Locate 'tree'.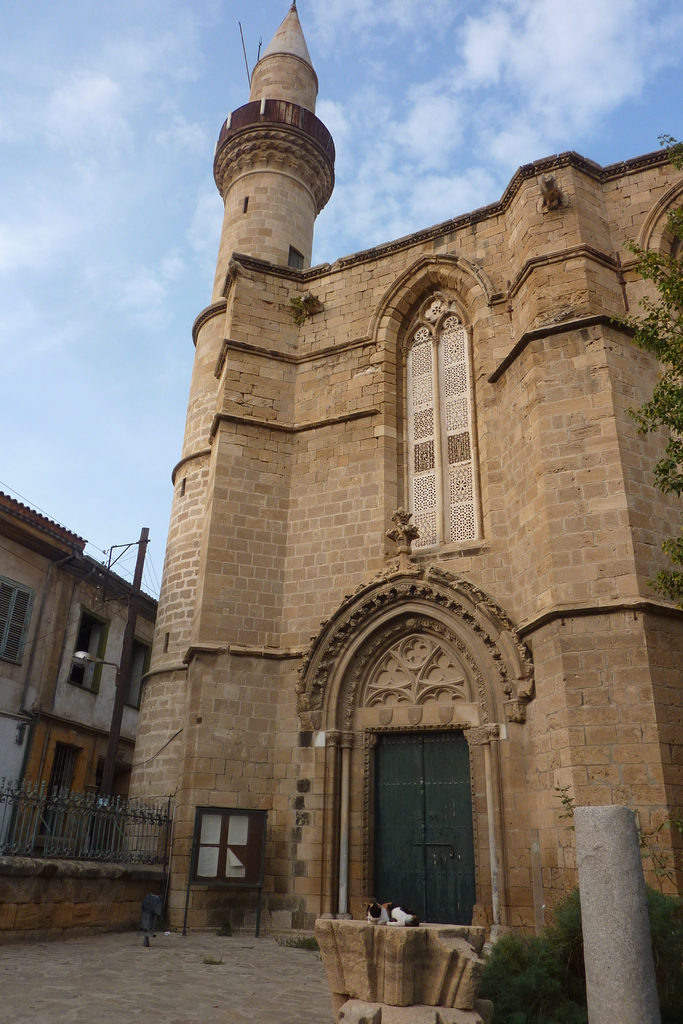
Bounding box: x1=618 y1=129 x2=682 y2=595.
